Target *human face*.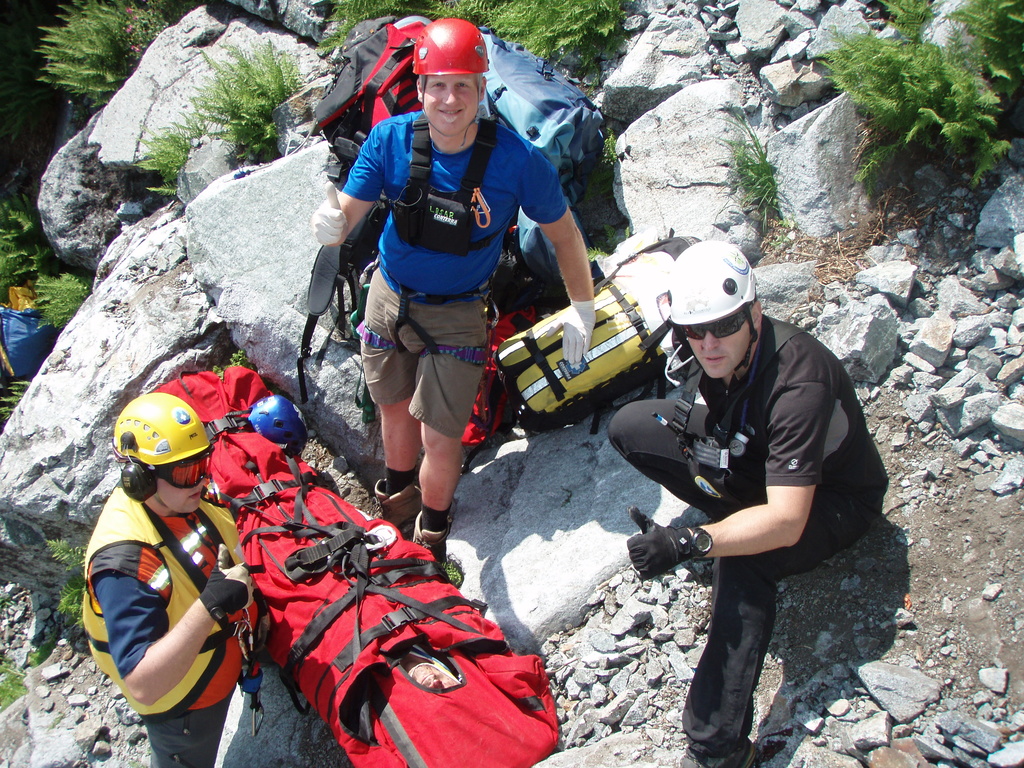
Target region: detection(152, 451, 213, 506).
